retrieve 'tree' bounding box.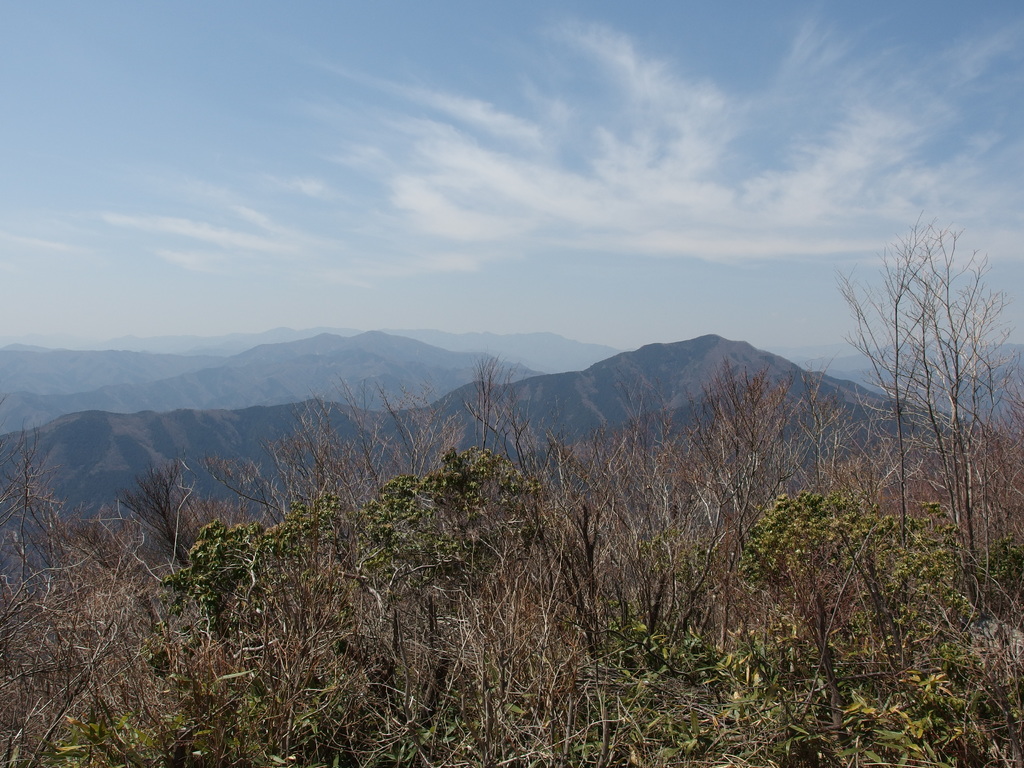
Bounding box: box=[668, 361, 837, 652].
